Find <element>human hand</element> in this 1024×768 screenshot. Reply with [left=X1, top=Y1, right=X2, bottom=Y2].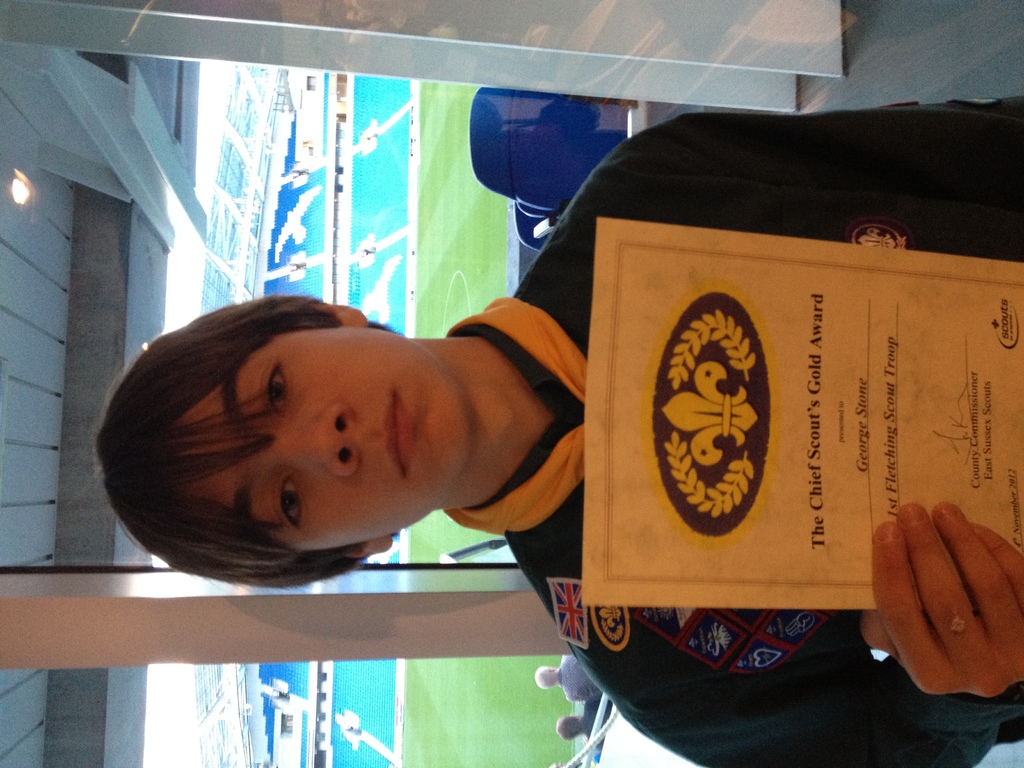
[left=845, top=509, right=1014, bottom=696].
